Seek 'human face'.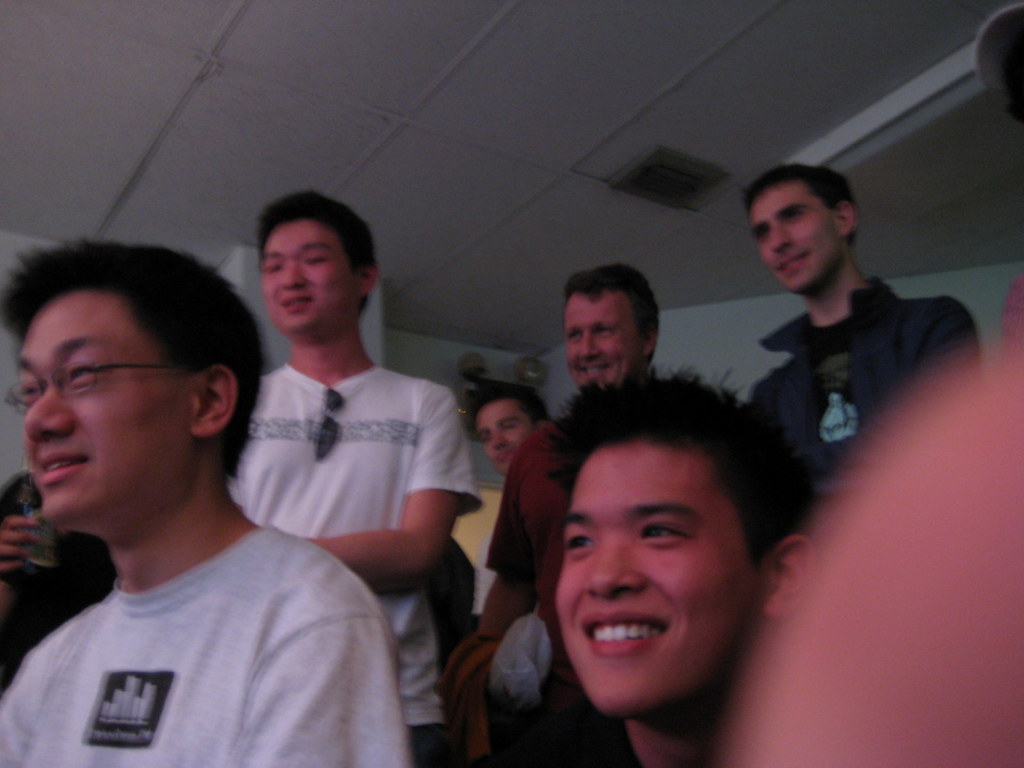
l=258, t=214, r=362, b=337.
